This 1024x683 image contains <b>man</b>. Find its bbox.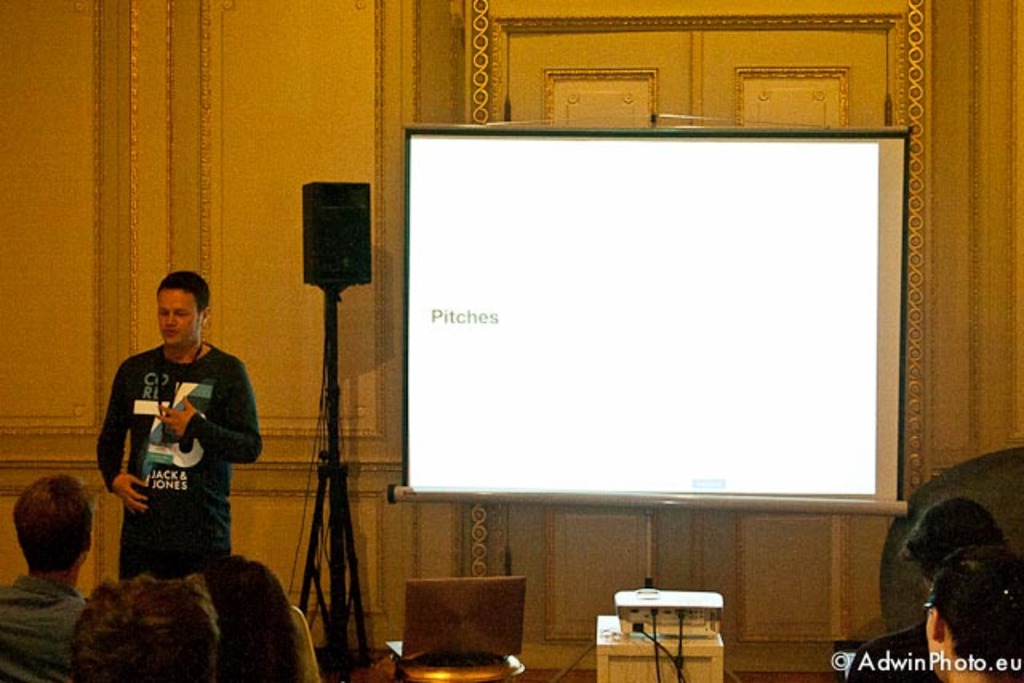
bbox=[0, 473, 106, 681].
